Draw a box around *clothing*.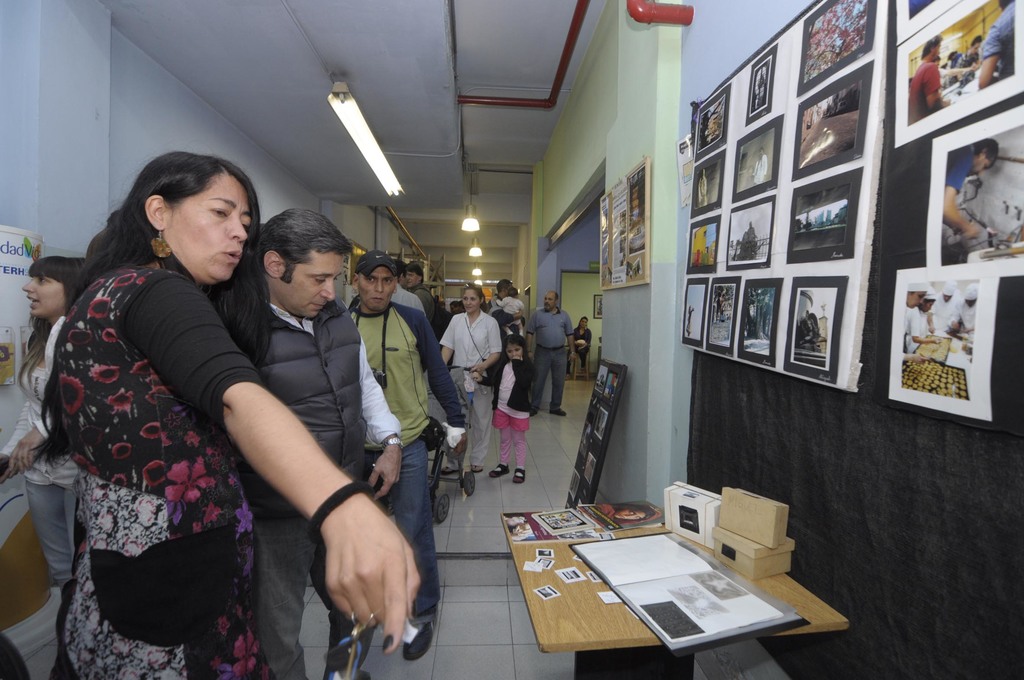
<bbox>335, 296, 476, 625</bbox>.
